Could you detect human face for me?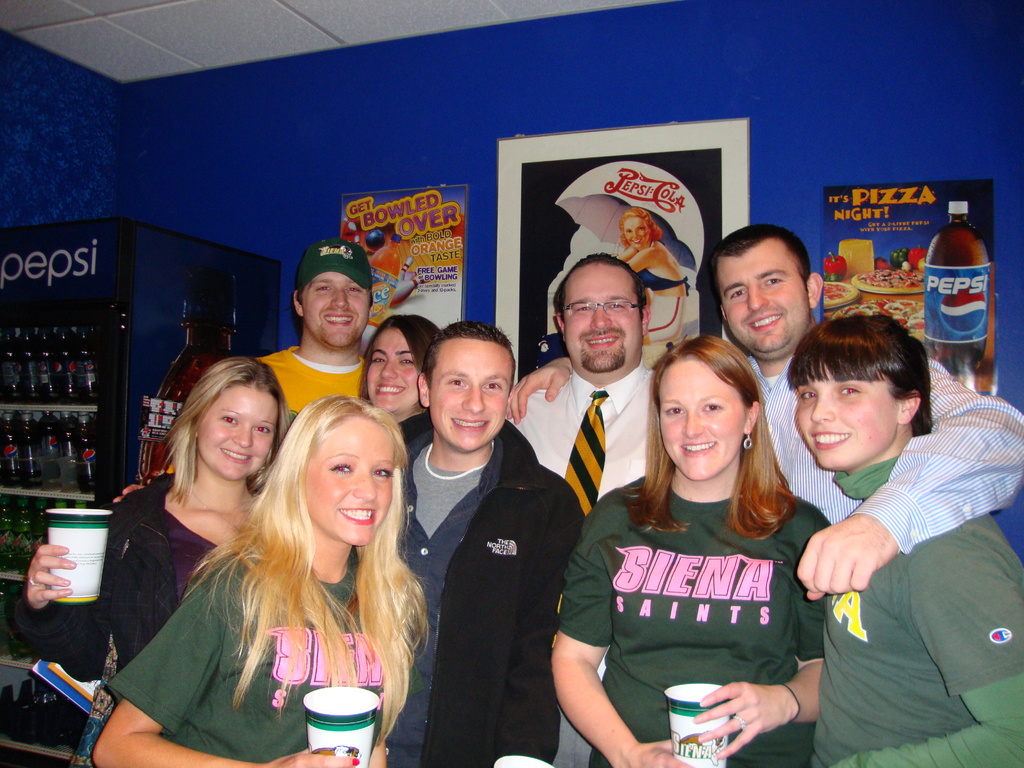
Detection result: crop(659, 354, 747, 484).
